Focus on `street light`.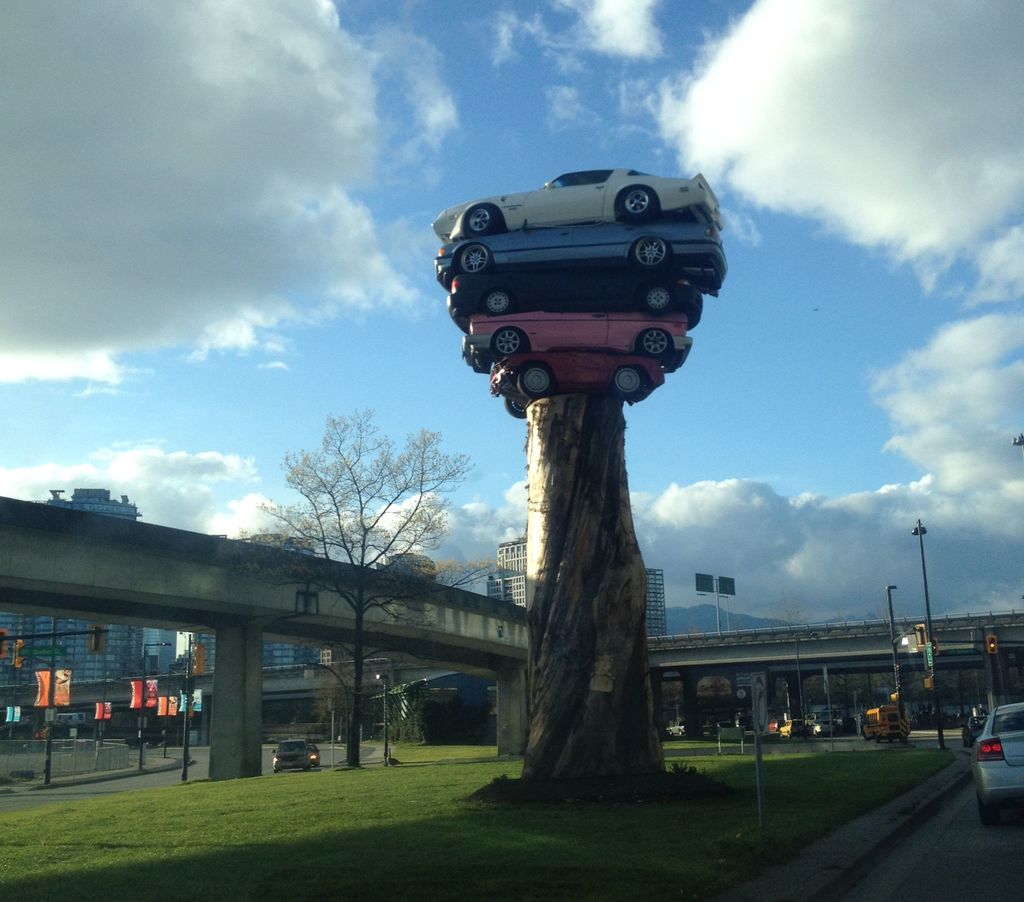
Focused at locate(884, 581, 902, 728).
